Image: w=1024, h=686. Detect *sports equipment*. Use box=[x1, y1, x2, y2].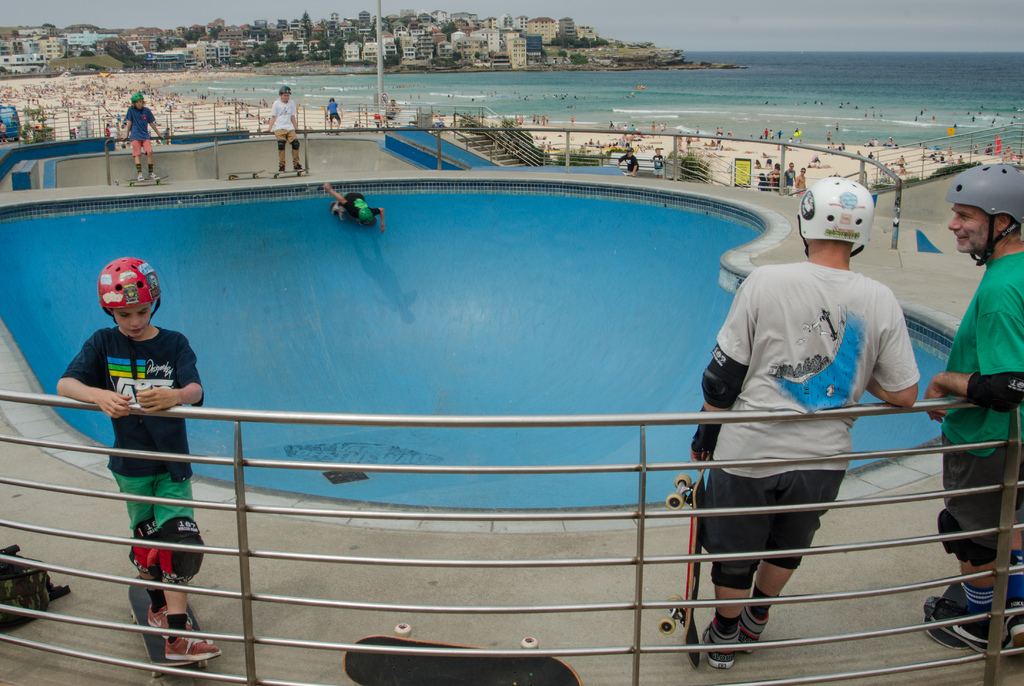
box=[225, 169, 266, 181].
